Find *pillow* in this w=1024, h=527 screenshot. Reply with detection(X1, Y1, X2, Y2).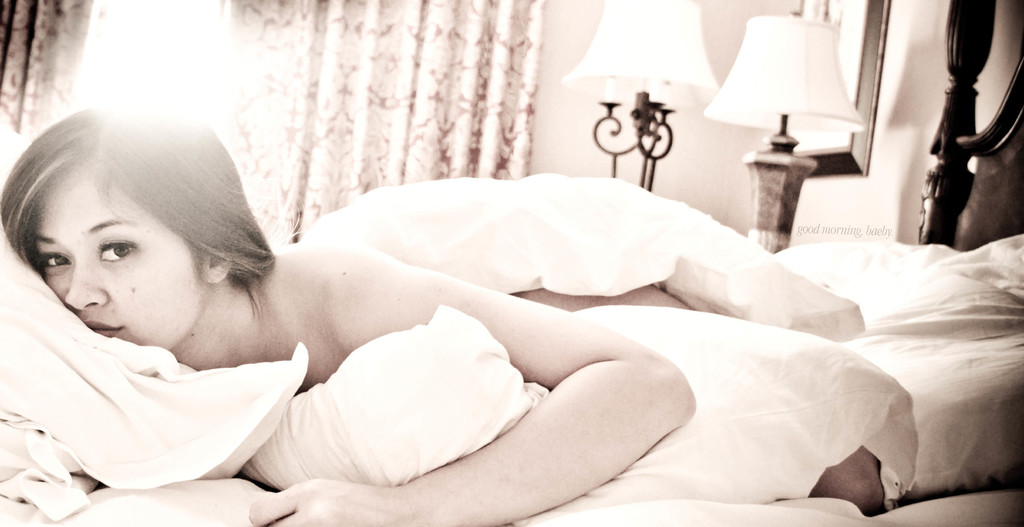
detection(310, 172, 879, 324).
